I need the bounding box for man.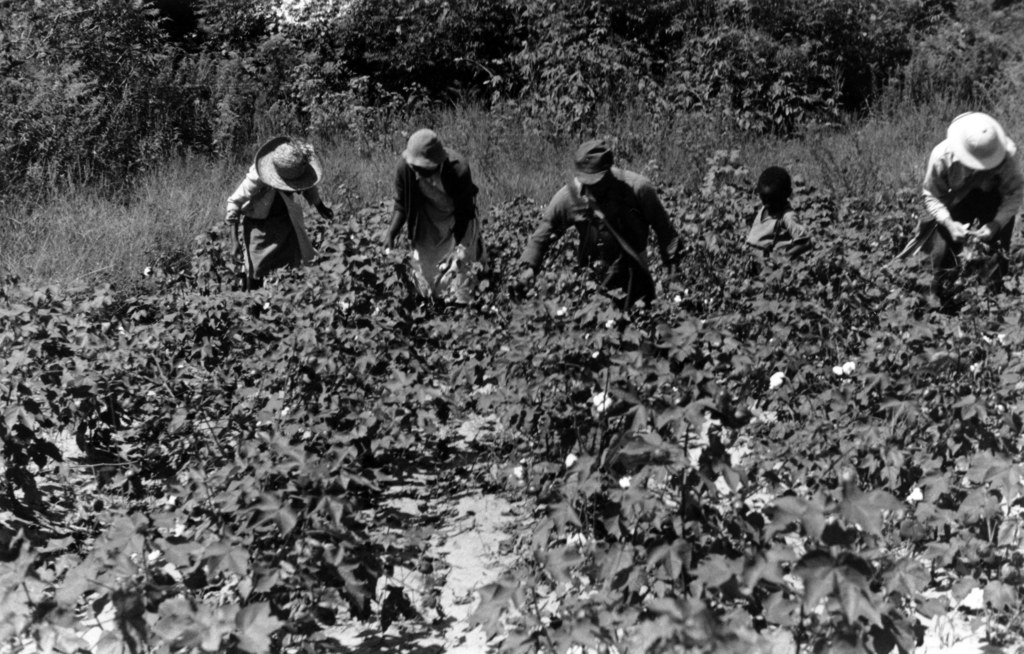
Here it is: [x1=521, y1=157, x2=672, y2=314].
